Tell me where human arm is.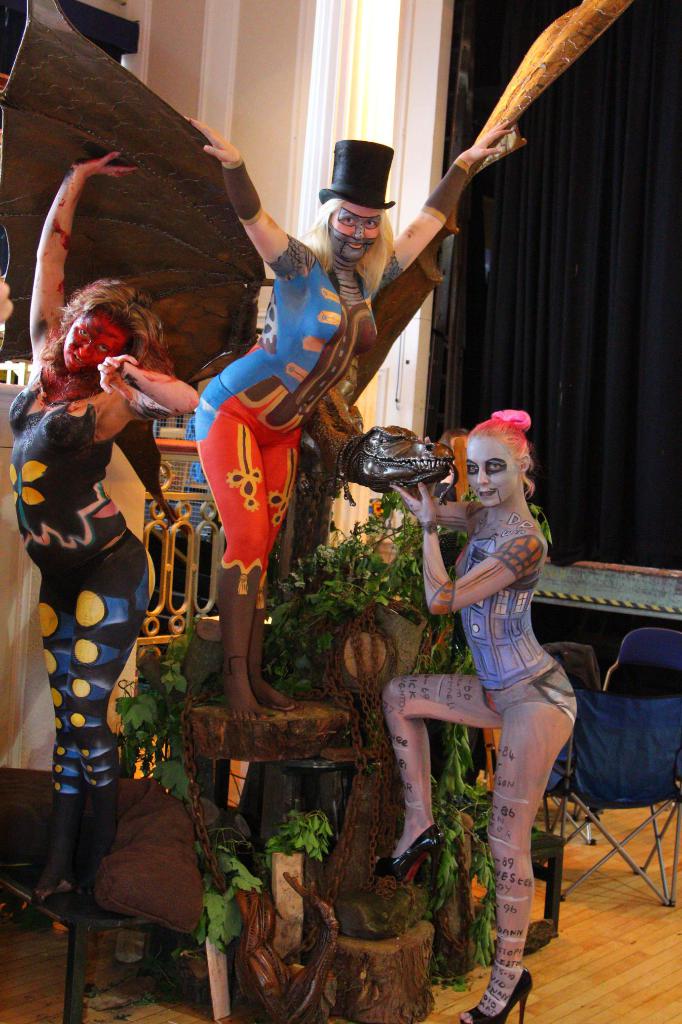
human arm is at locate(29, 147, 141, 376).
